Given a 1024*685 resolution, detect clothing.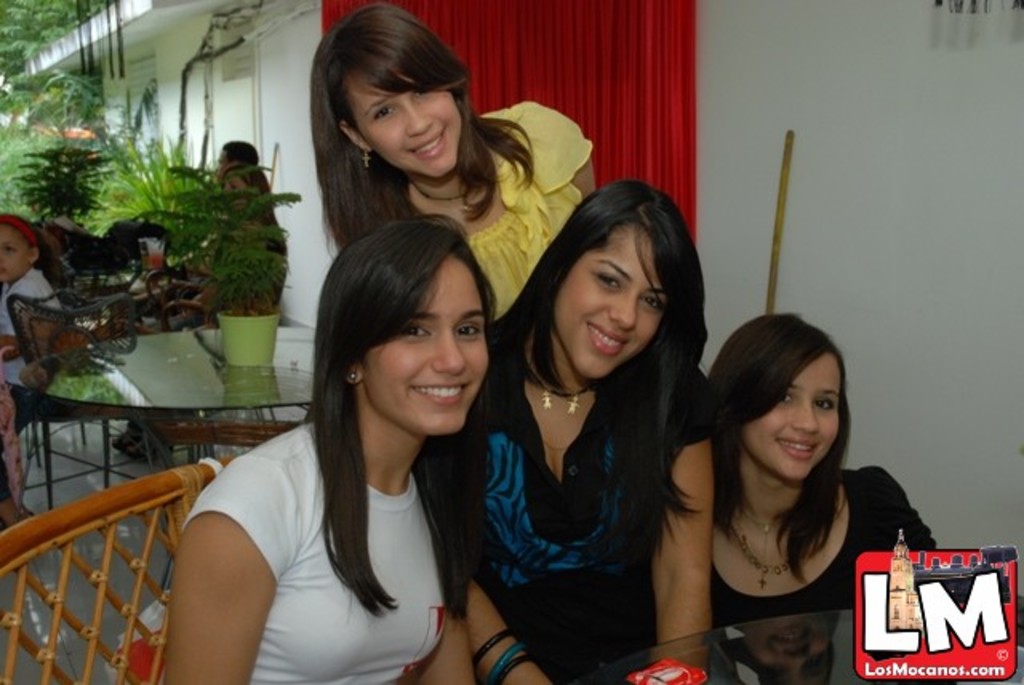
<region>706, 466, 939, 683</region>.
